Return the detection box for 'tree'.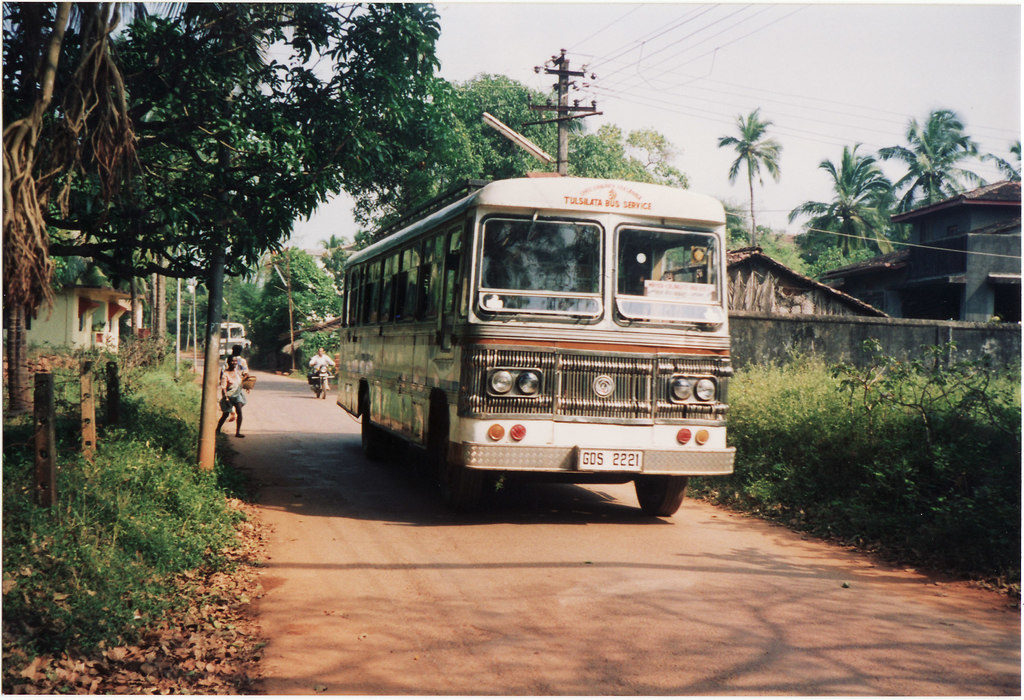
<box>348,225,377,250</box>.
